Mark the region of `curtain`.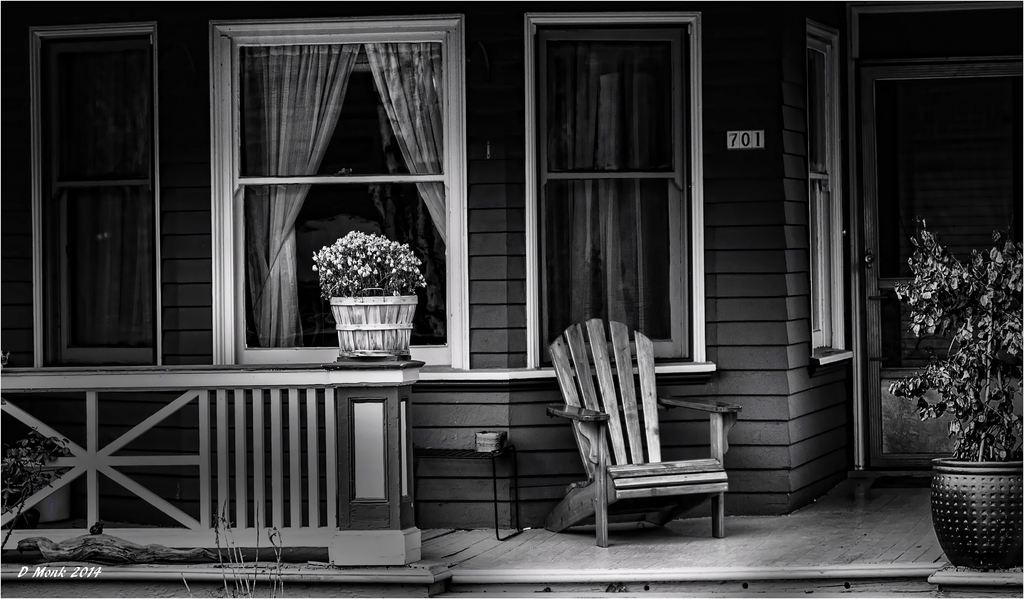
Region: rect(243, 37, 451, 341).
